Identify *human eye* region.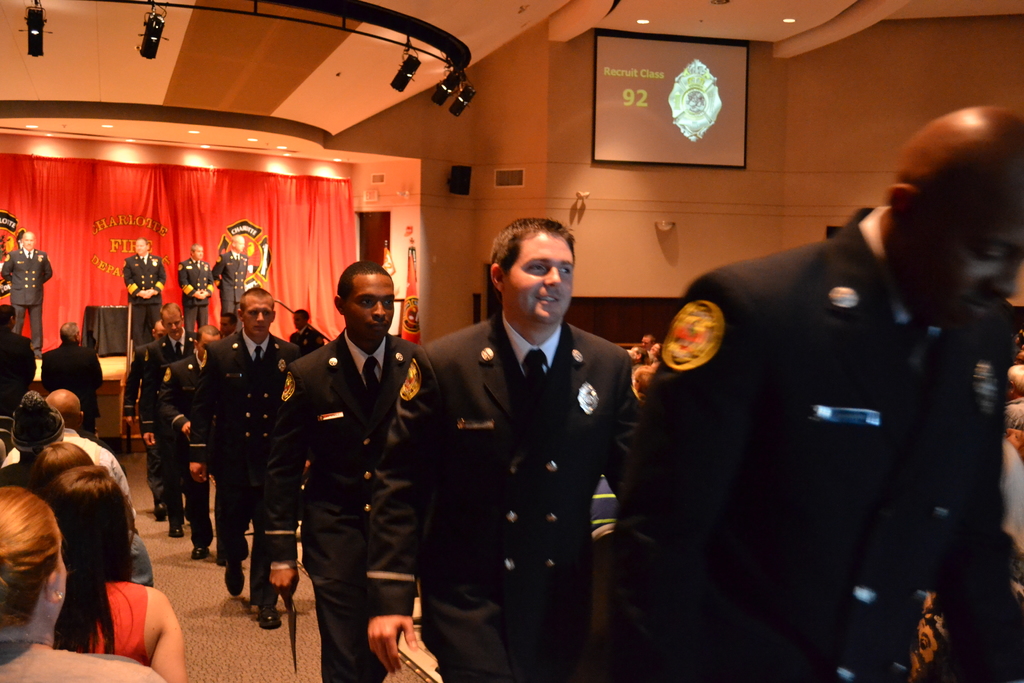
Region: {"left": 380, "top": 297, "right": 391, "bottom": 306}.
